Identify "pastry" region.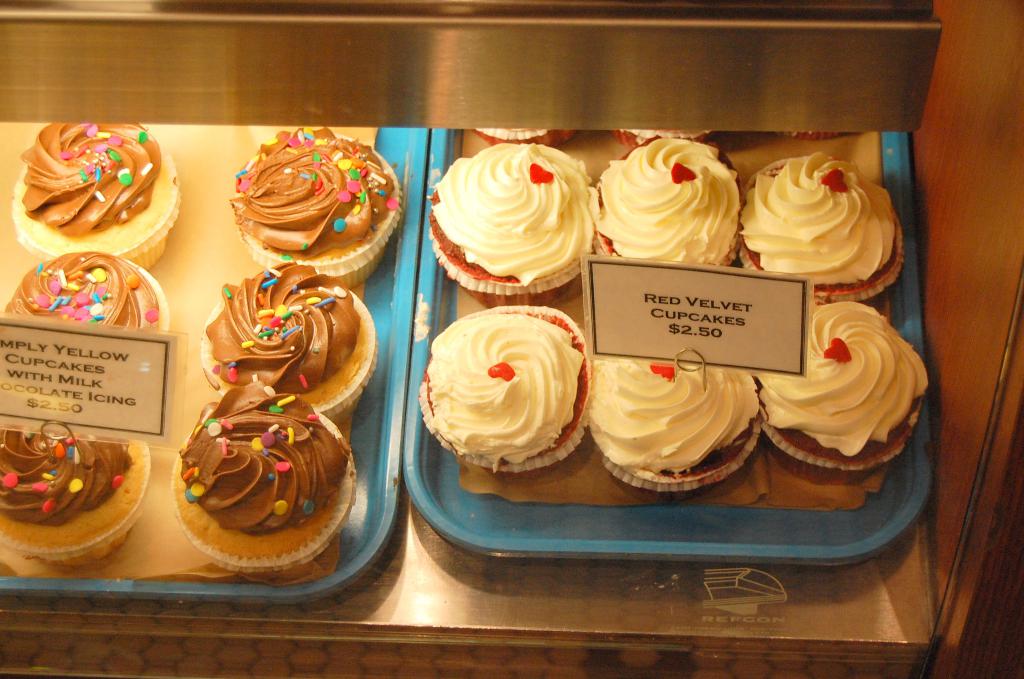
Region: (left=0, top=429, right=150, bottom=571).
